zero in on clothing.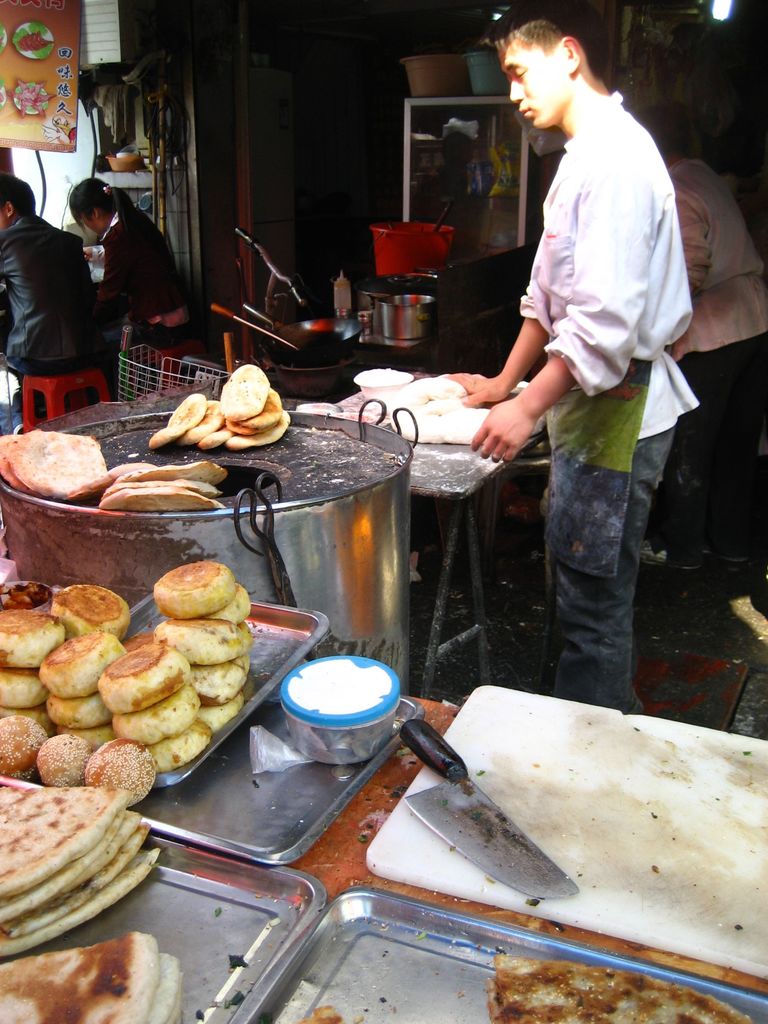
Zeroed in: bbox=(668, 155, 767, 566).
